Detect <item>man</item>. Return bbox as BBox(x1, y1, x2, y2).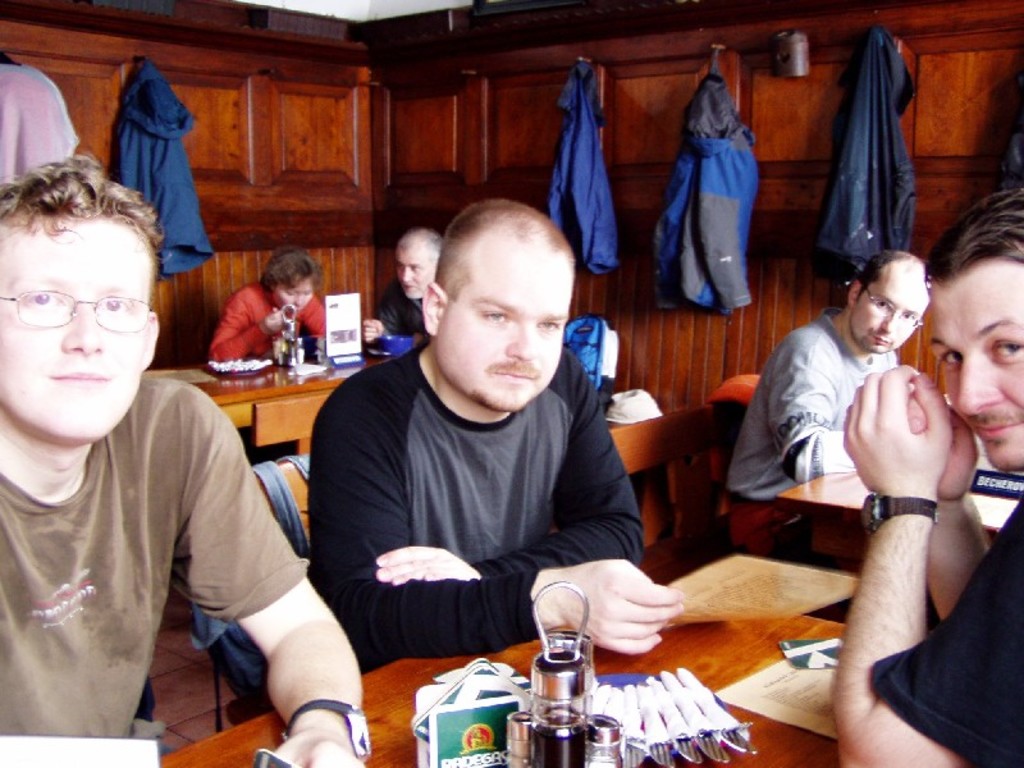
BBox(0, 173, 328, 753).
